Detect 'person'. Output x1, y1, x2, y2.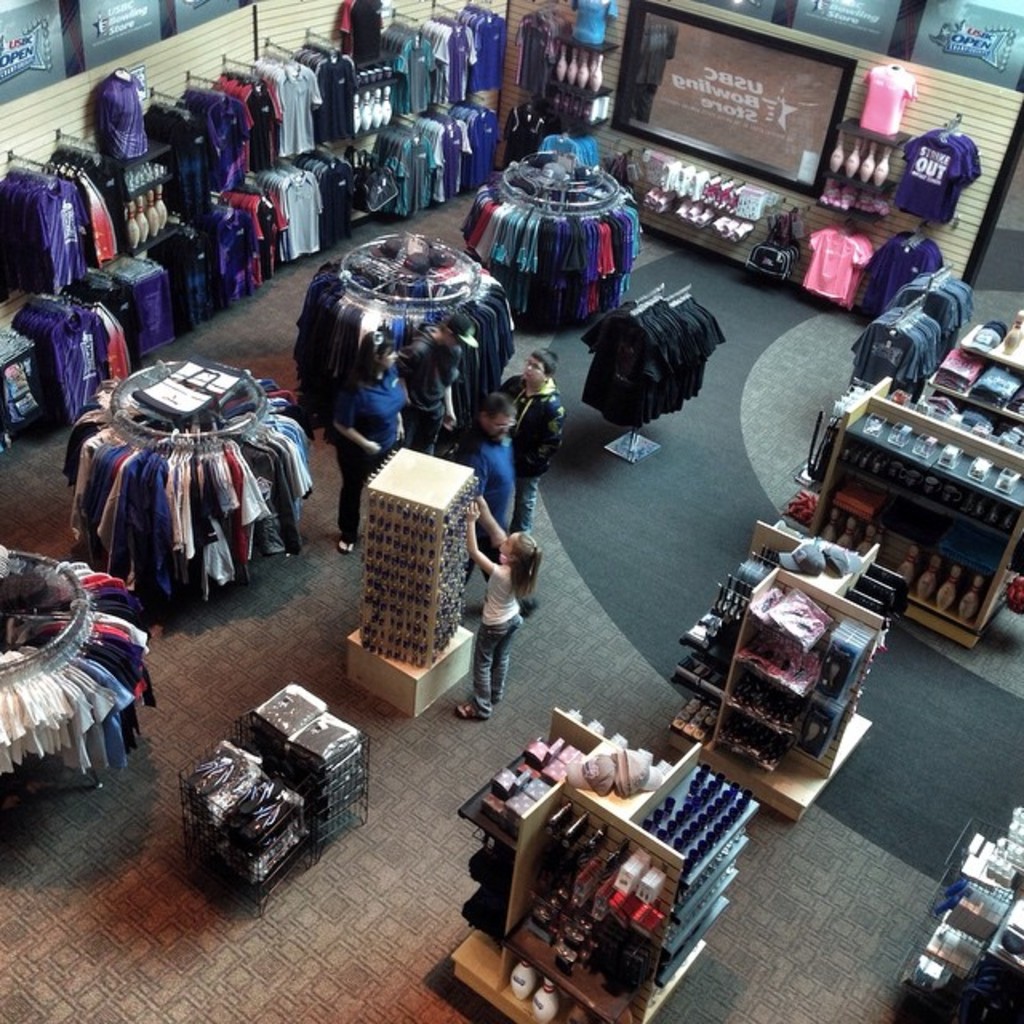
467, 502, 539, 718.
